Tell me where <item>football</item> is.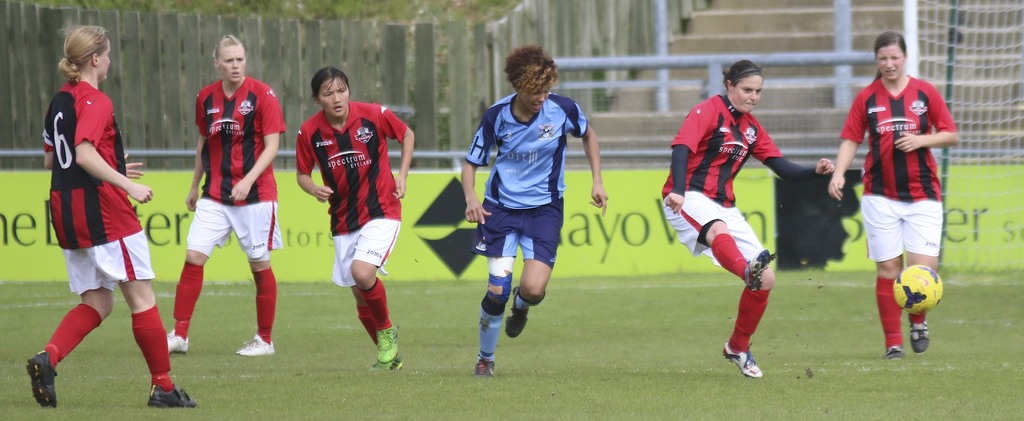
<item>football</item> is at crop(886, 261, 942, 314).
